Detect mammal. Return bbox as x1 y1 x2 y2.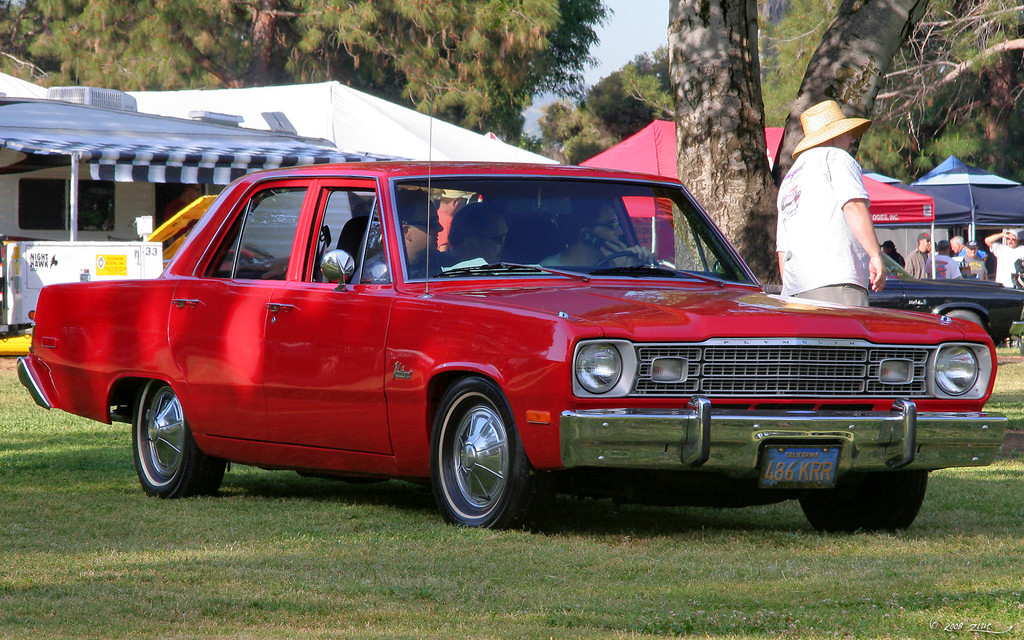
986 226 1023 289.
